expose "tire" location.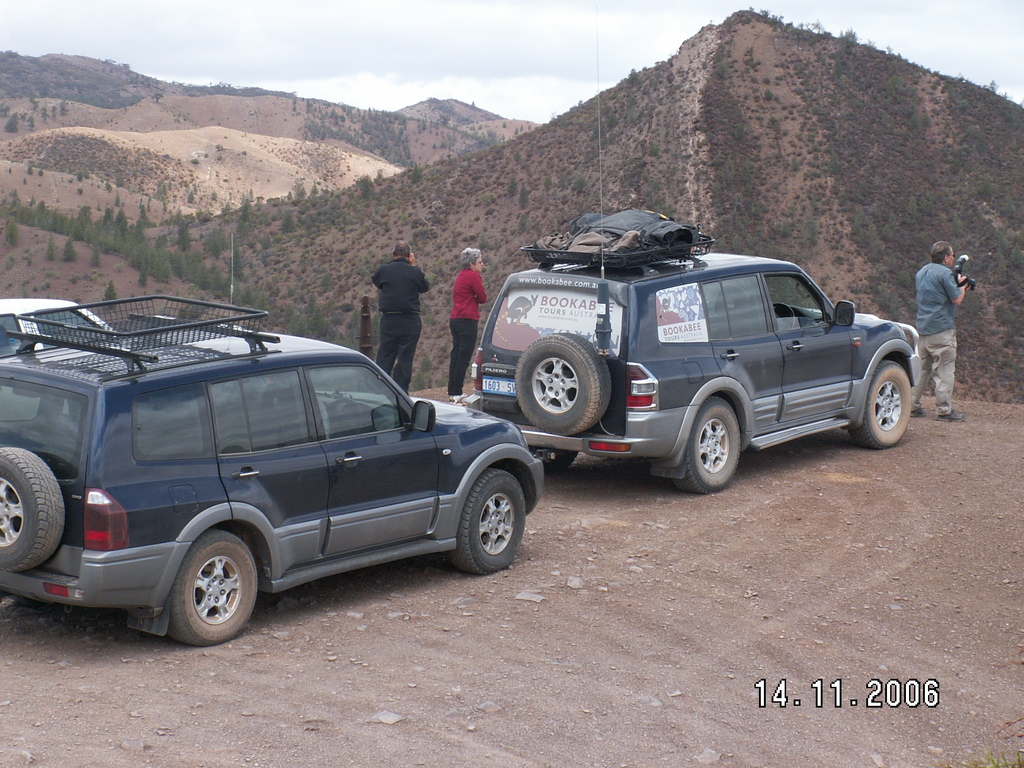
Exposed at 849, 360, 910, 450.
